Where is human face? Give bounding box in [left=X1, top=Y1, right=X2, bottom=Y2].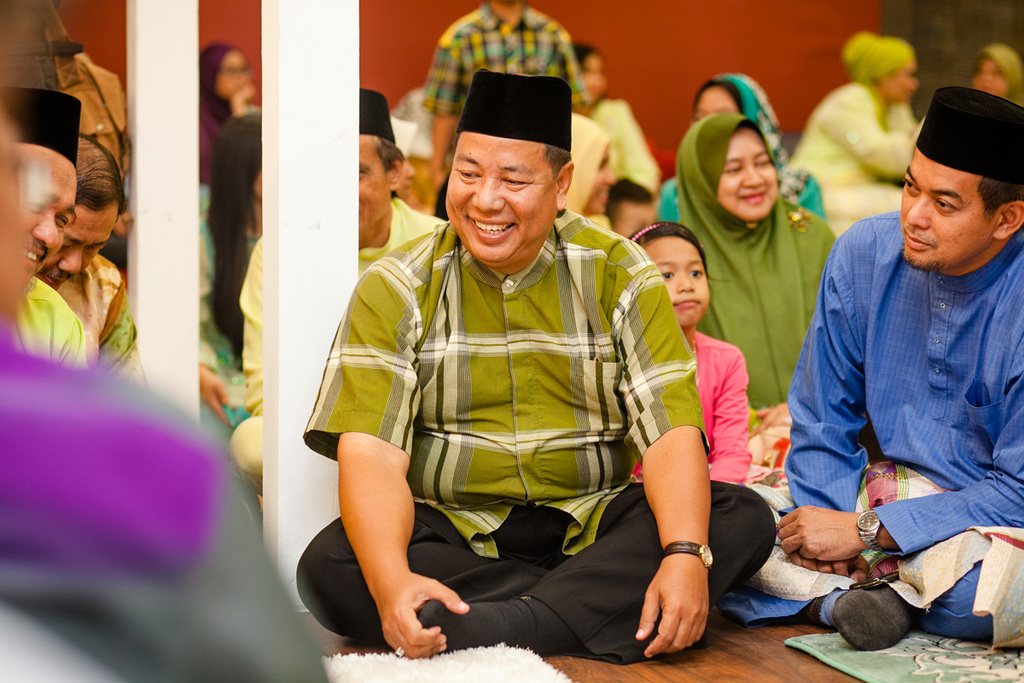
[left=442, top=131, right=557, bottom=265].
